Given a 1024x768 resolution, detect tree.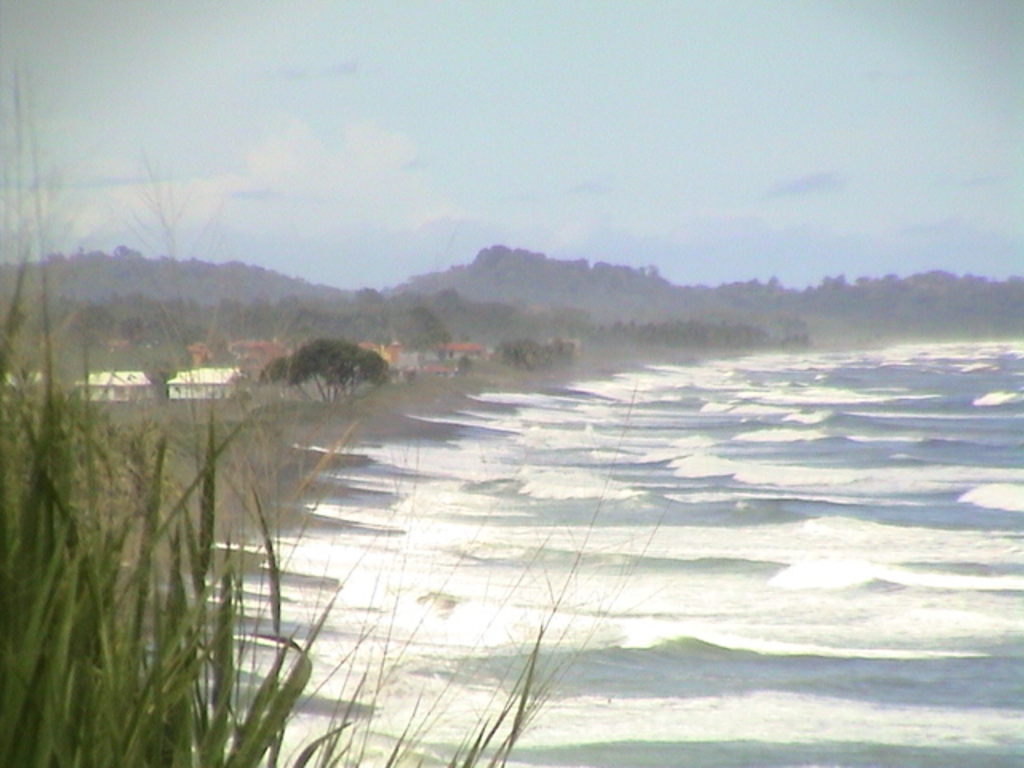
<region>174, 302, 194, 358</region>.
